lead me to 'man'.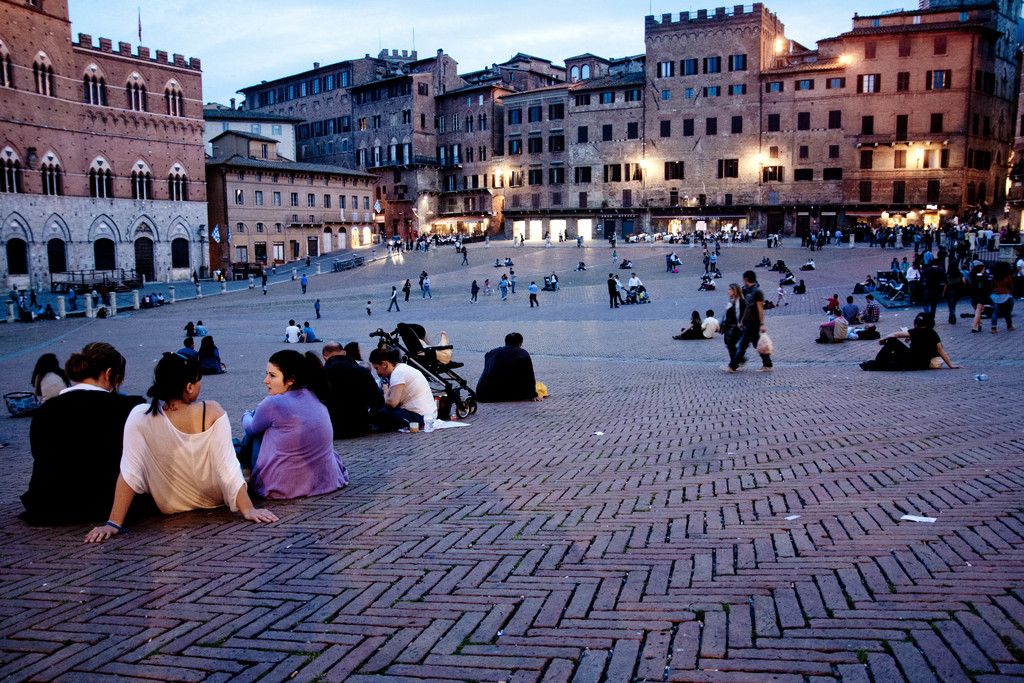
Lead to bbox(840, 296, 863, 322).
